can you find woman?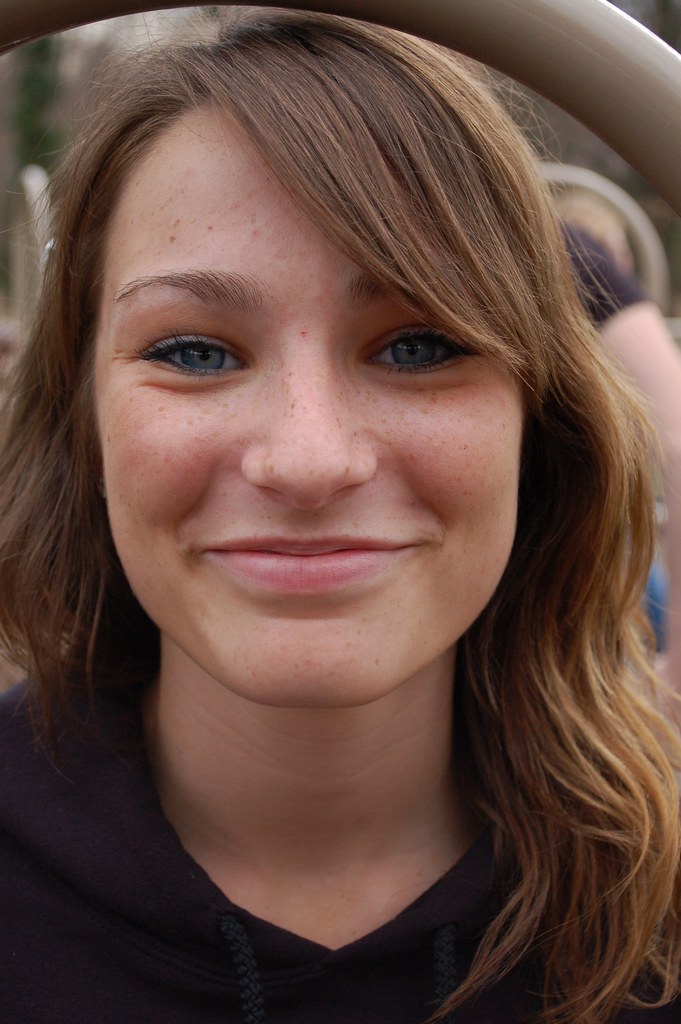
Yes, bounding box: (0, 0, 680, 1018).
